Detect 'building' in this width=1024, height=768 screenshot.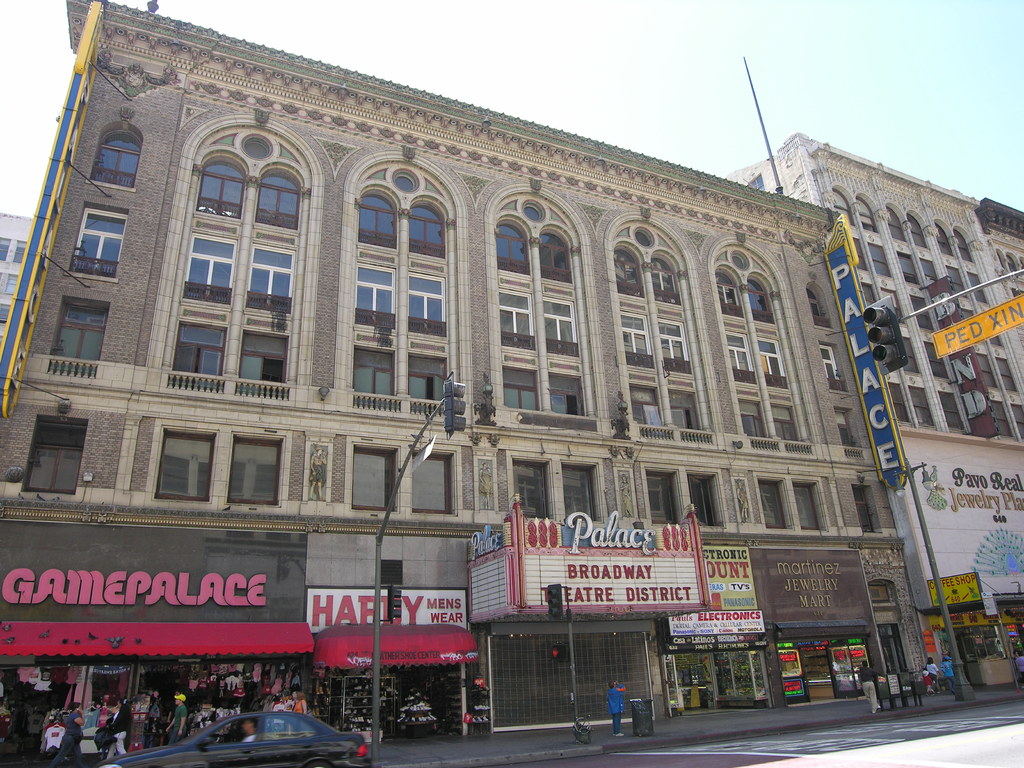
Detection: bbox=(714, 127, 1023, 684).
